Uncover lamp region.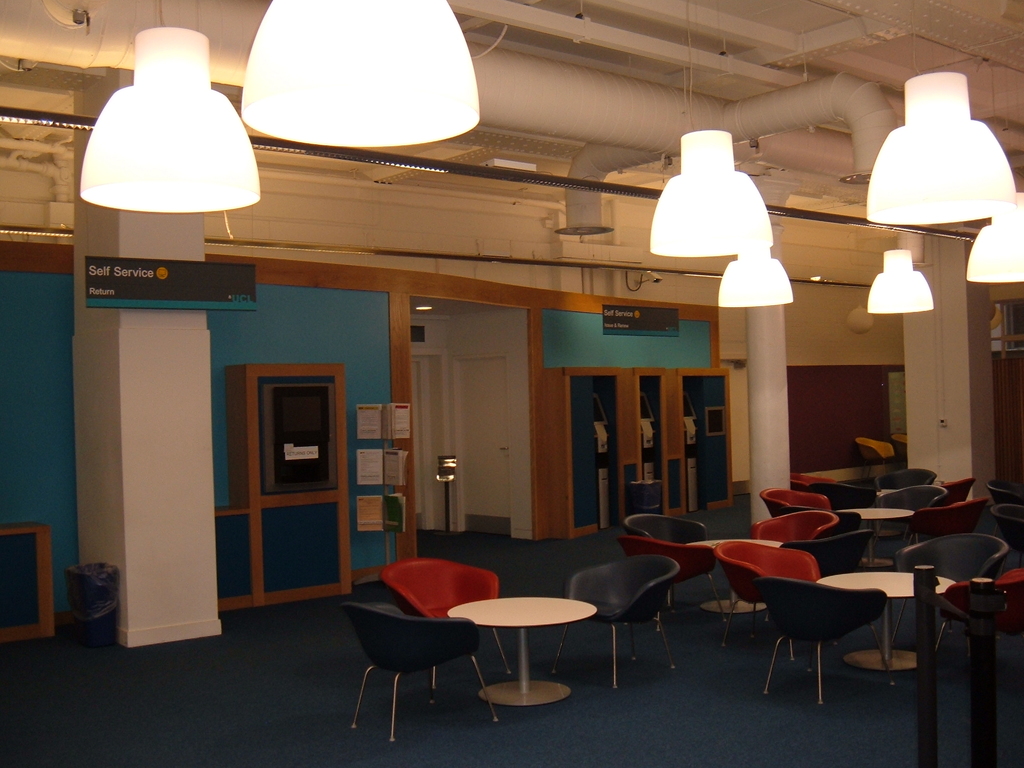
Uncovered: [77,0,259,214].
